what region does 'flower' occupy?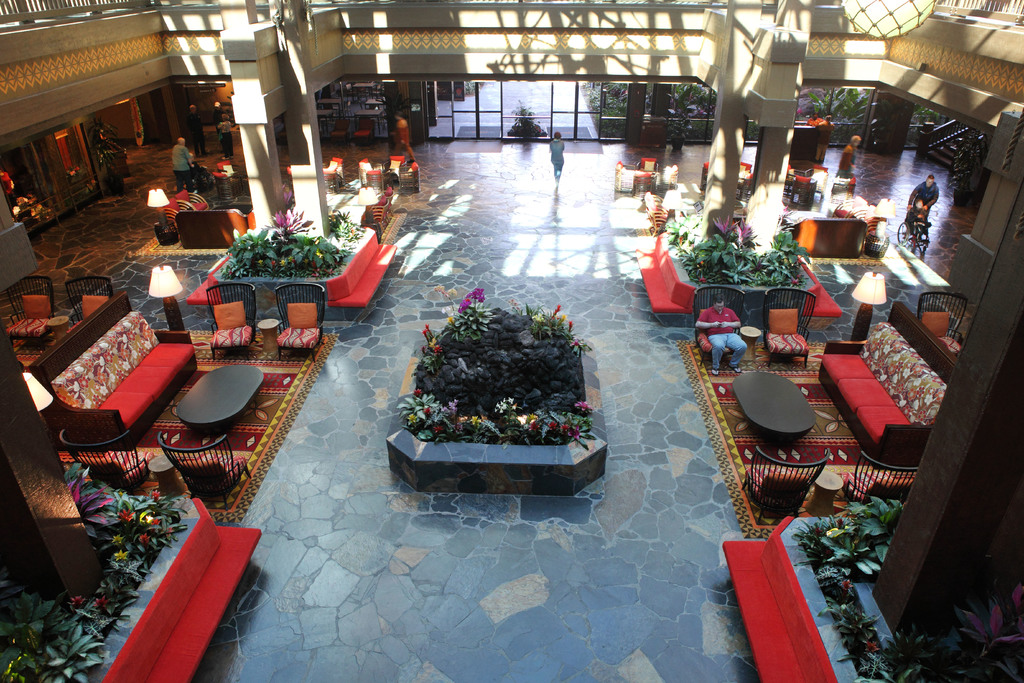
box(151, 490, 160, 500).
